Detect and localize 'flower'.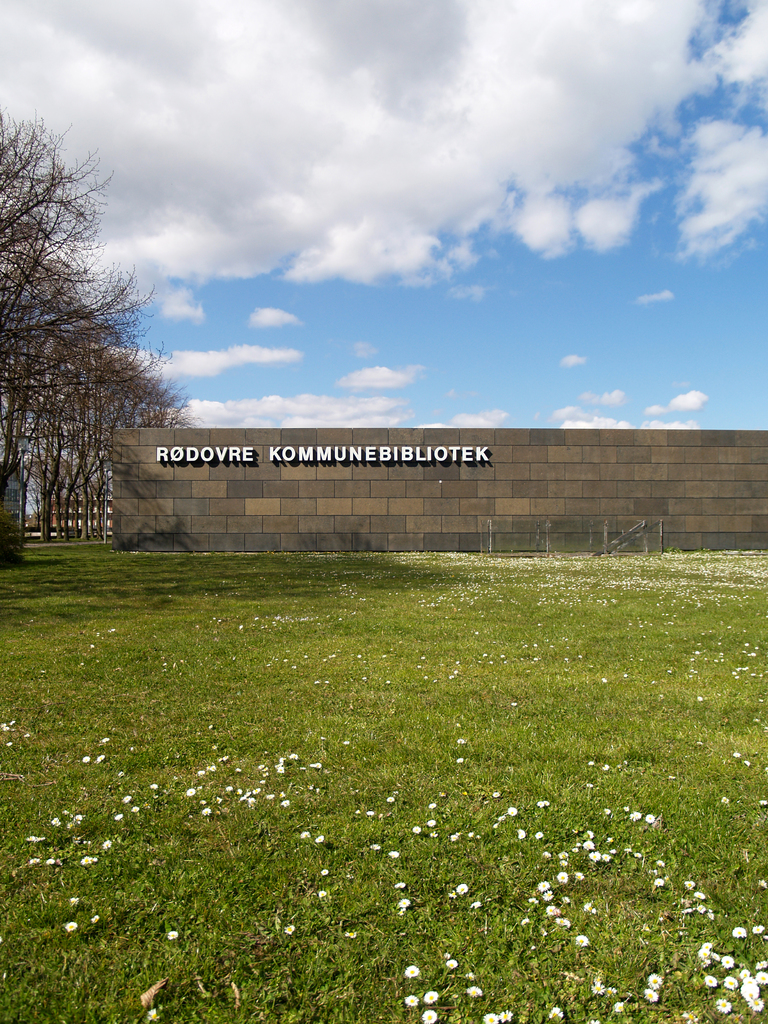
Localized at (x1=644, y1=810, x2=660, y2=829).
